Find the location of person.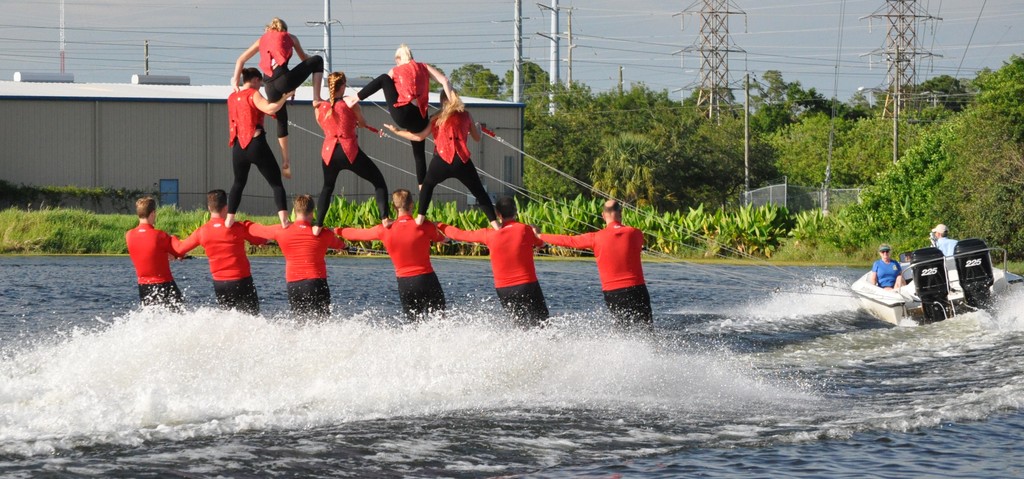
Location: 863 241 909 296.
